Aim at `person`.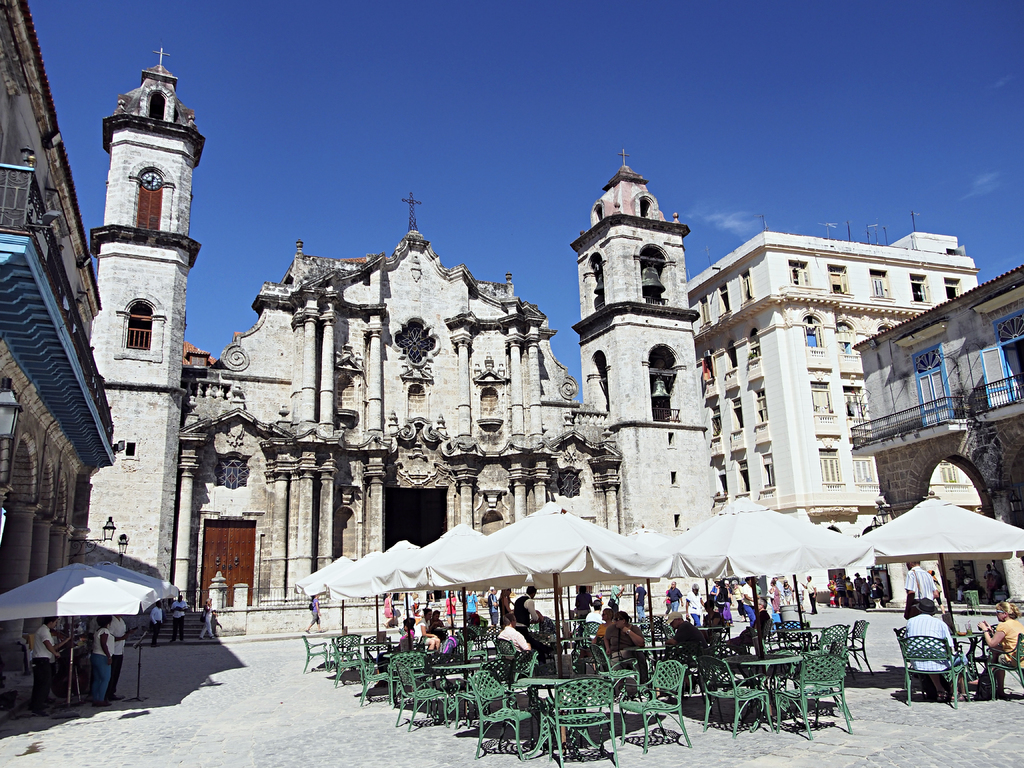
Aimed at locate(431, 611, 449, 641).
